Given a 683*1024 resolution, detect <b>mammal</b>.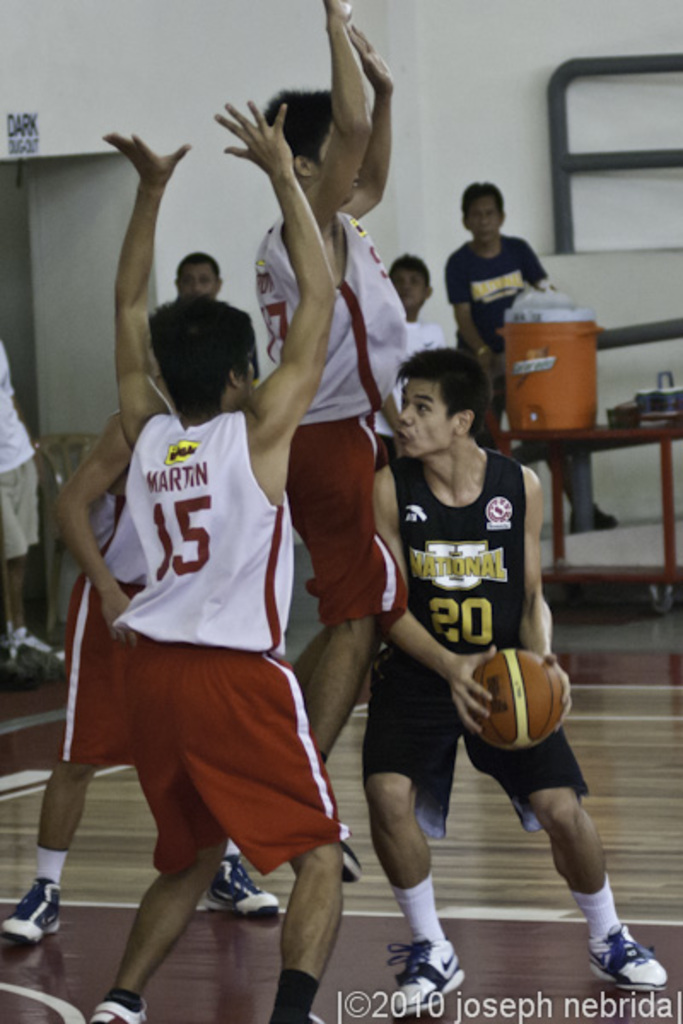
rect(27, 113, 374, 1023).
